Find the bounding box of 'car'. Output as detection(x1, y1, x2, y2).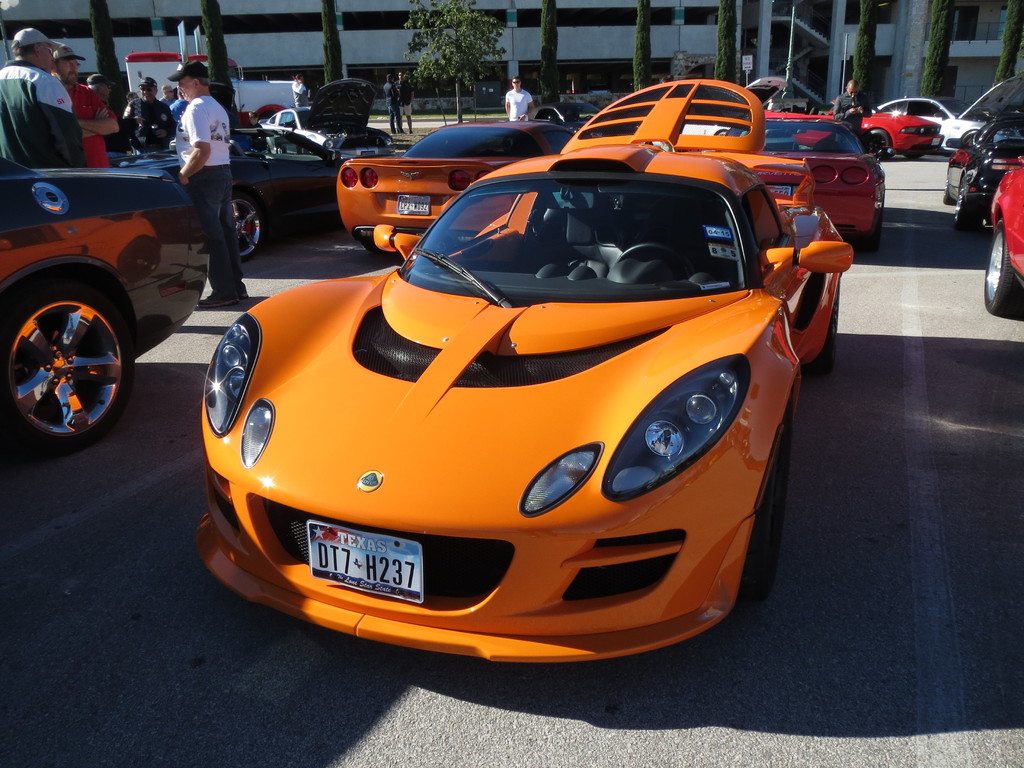
detection(744, 76, 789, 104).
